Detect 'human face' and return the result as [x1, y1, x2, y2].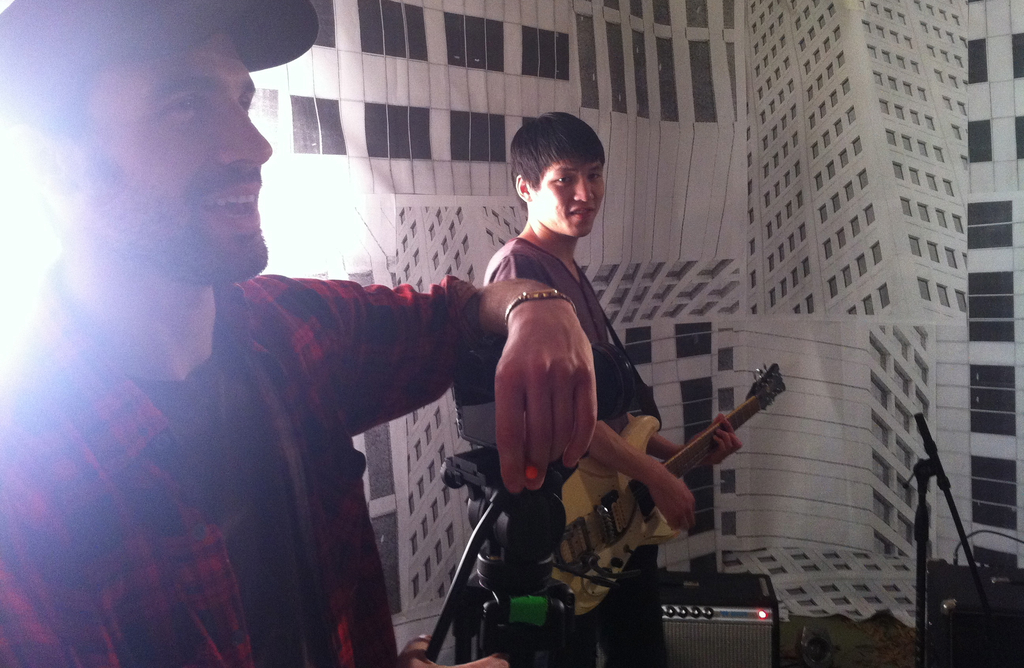
[530, 155, 604, 241].
